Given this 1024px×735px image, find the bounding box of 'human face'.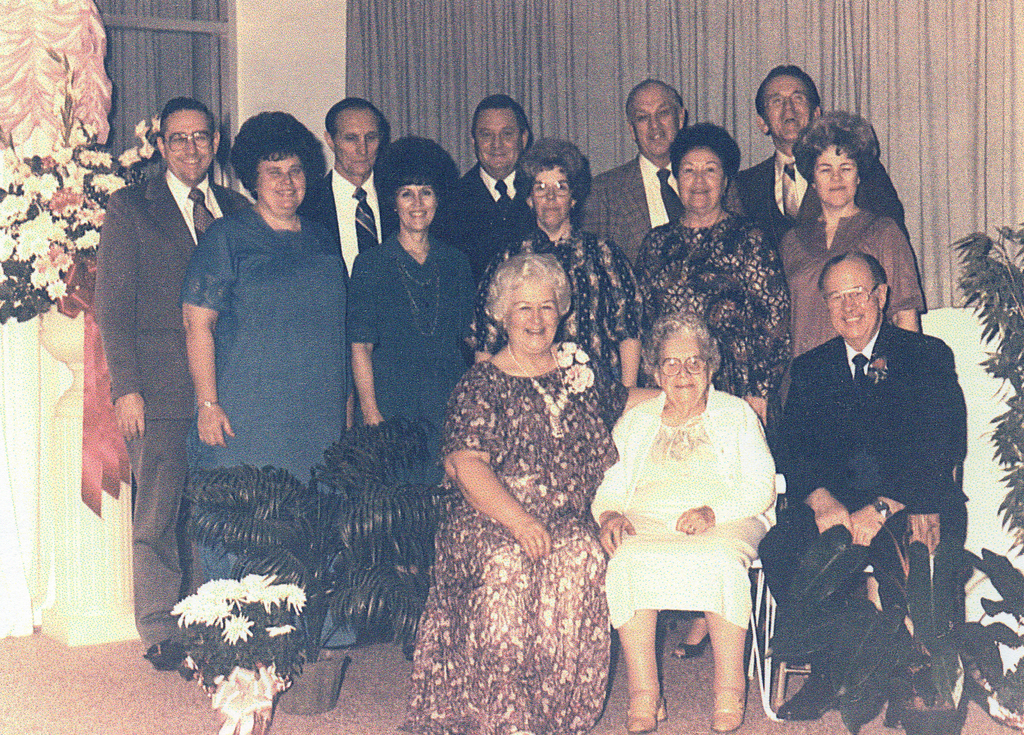
[253,151,308,215].
